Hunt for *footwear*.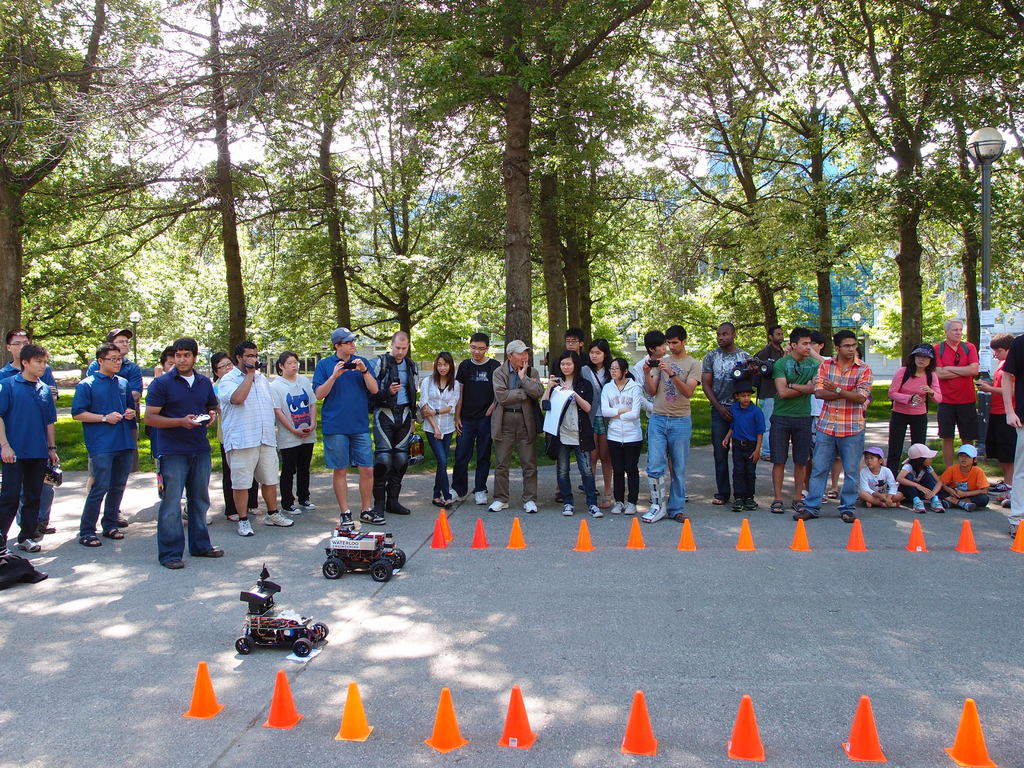
Hunted down at <region>234, 518, 257, 534</region>.
